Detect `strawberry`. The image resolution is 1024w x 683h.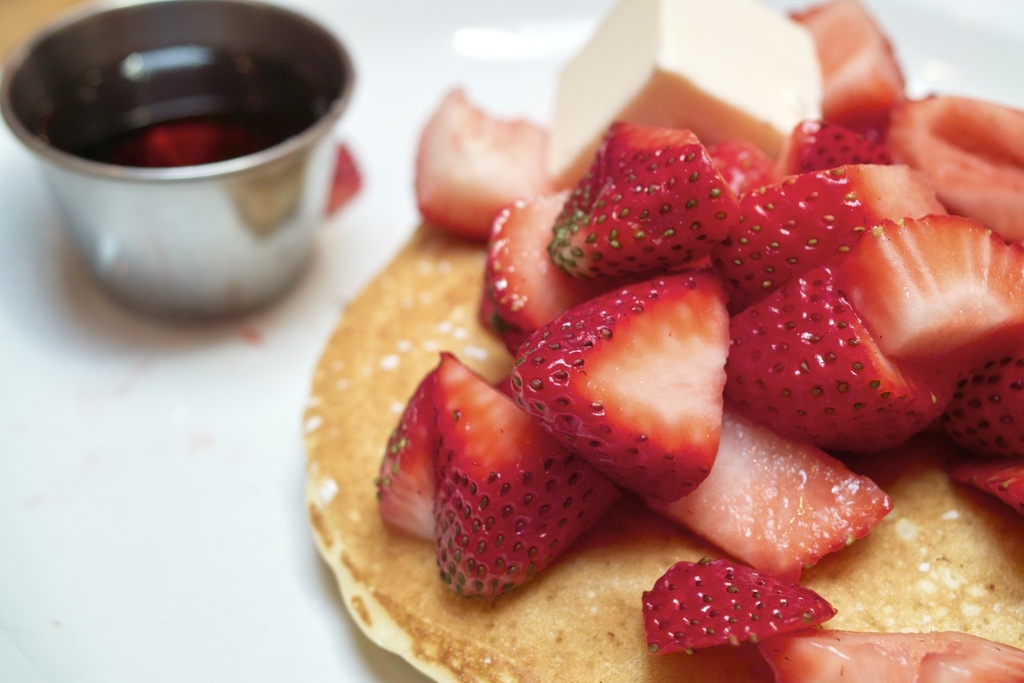
x1=729, y1=158, x2=949, y2=303.
